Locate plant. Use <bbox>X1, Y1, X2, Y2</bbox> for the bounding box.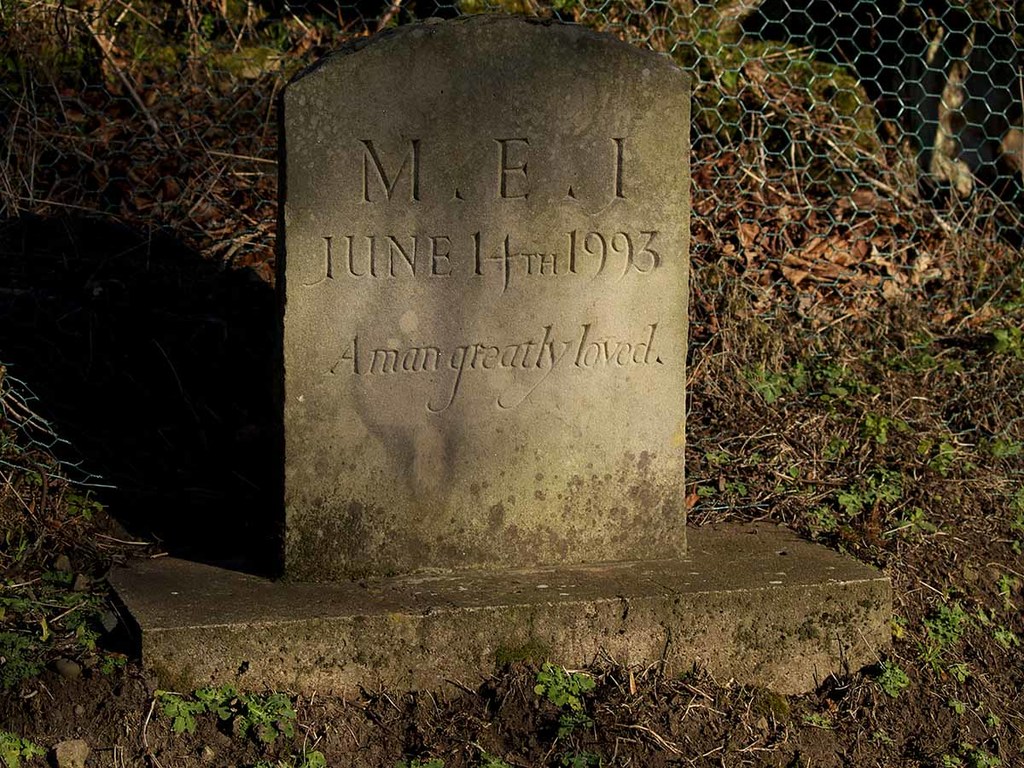
<bbox>0, 731, 46, 767</bbox>.
